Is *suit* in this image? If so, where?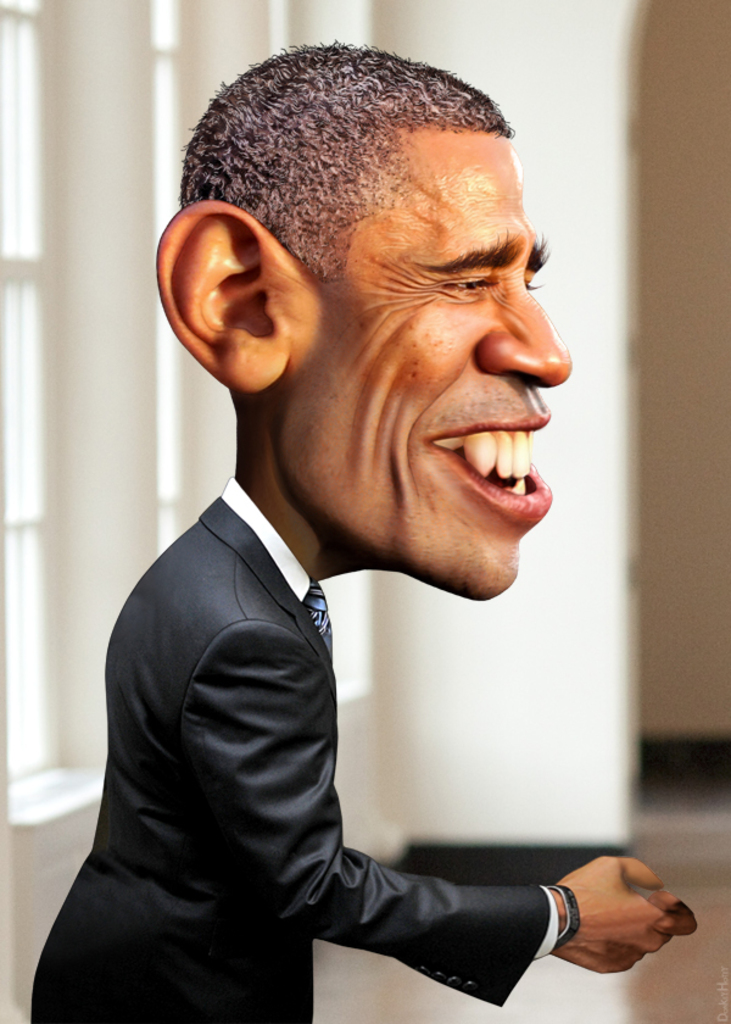
Yes, at [x1=78, y1=433, x2=573, y2=1023].
